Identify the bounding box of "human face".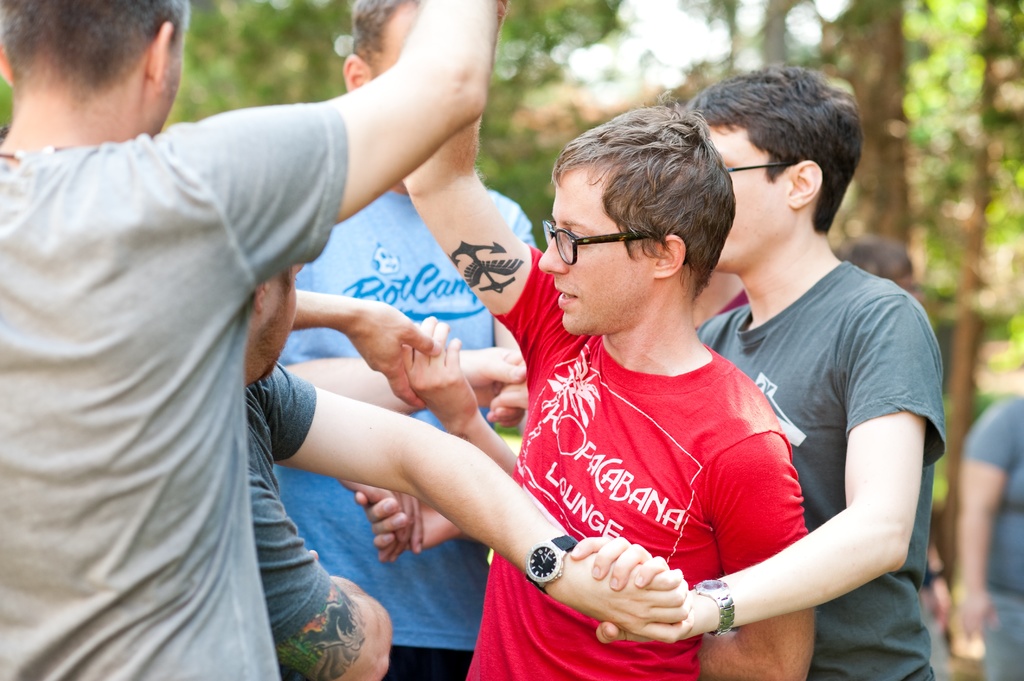
crop(705, 124, 787, 272).
